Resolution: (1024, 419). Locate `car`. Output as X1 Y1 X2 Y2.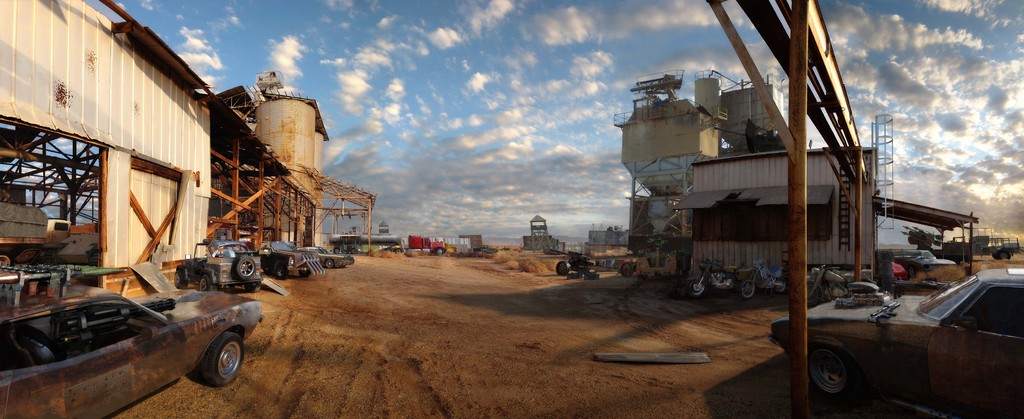
771 266 1023 418.
